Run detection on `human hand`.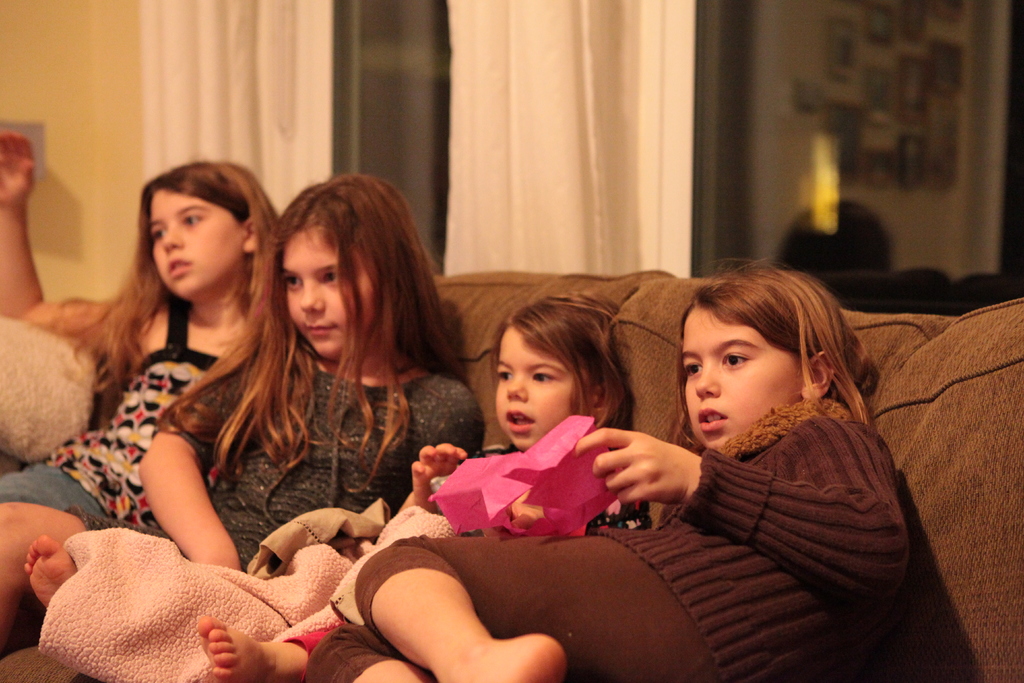
Result: x1=410 y1=439 x2=470 y2=519.
